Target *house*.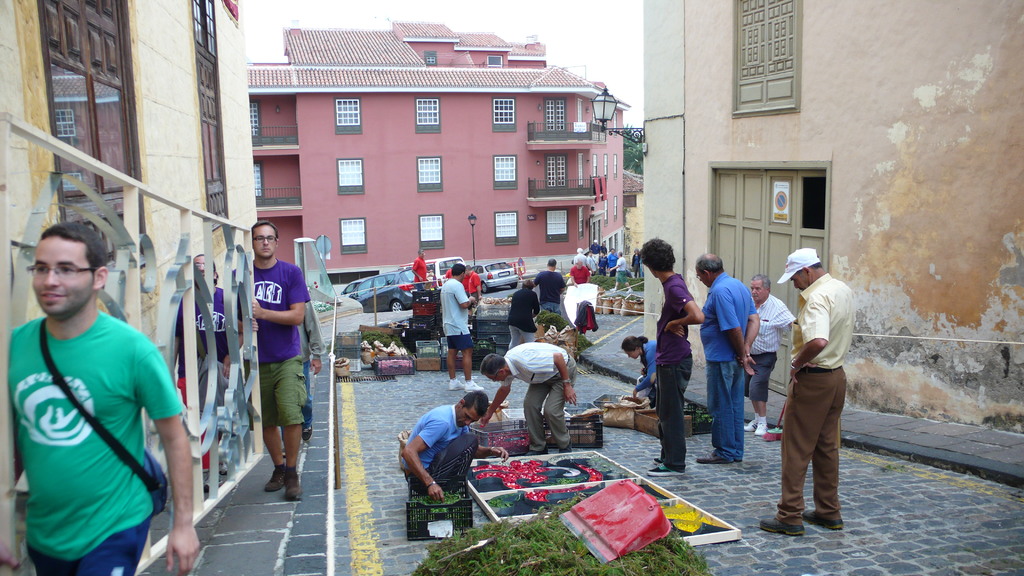
Target region: pyautogui.locateOnScreen(246, 19, 630, 295).
